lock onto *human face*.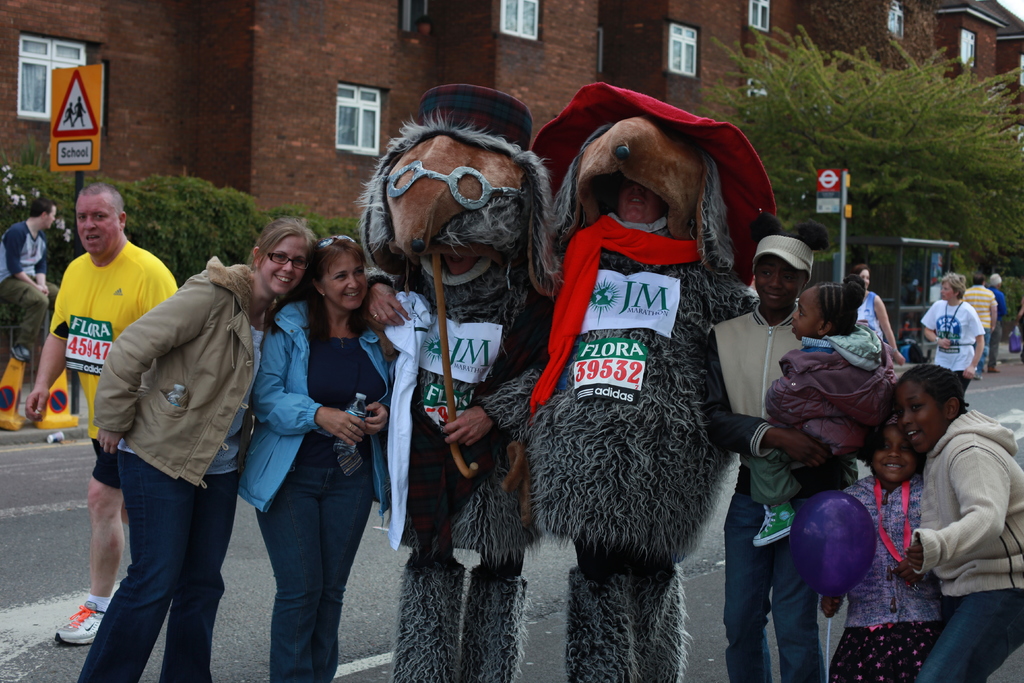
Locked: select_region(76, 193, 117, 256).
